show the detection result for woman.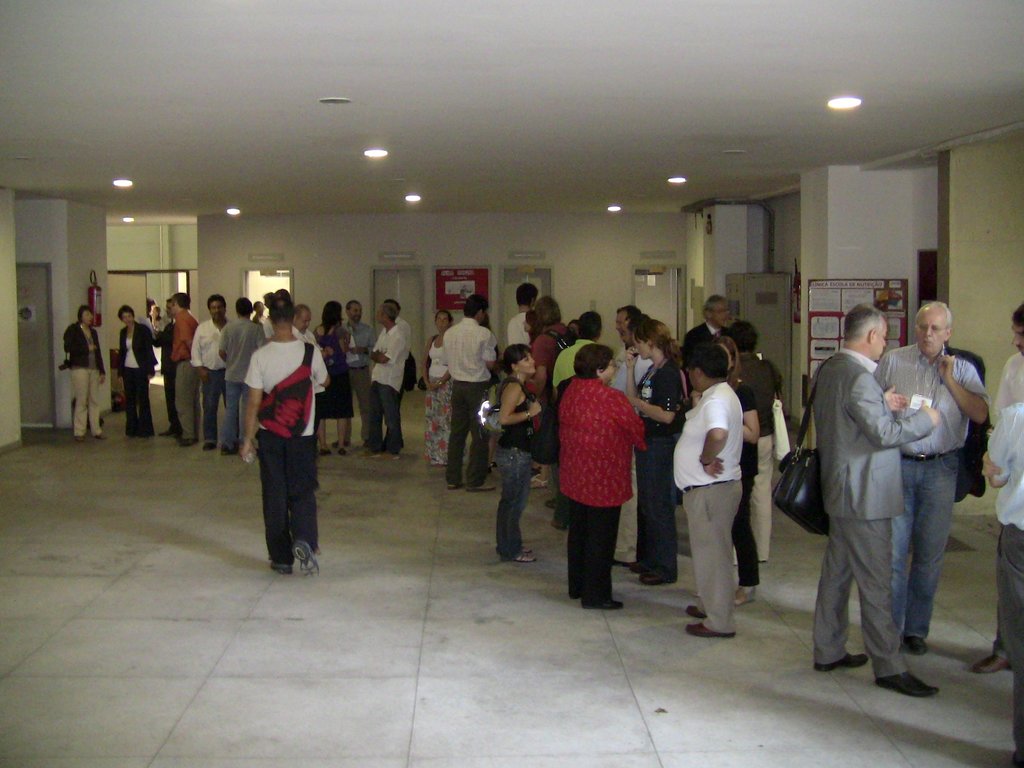
(554,337,650,609).
